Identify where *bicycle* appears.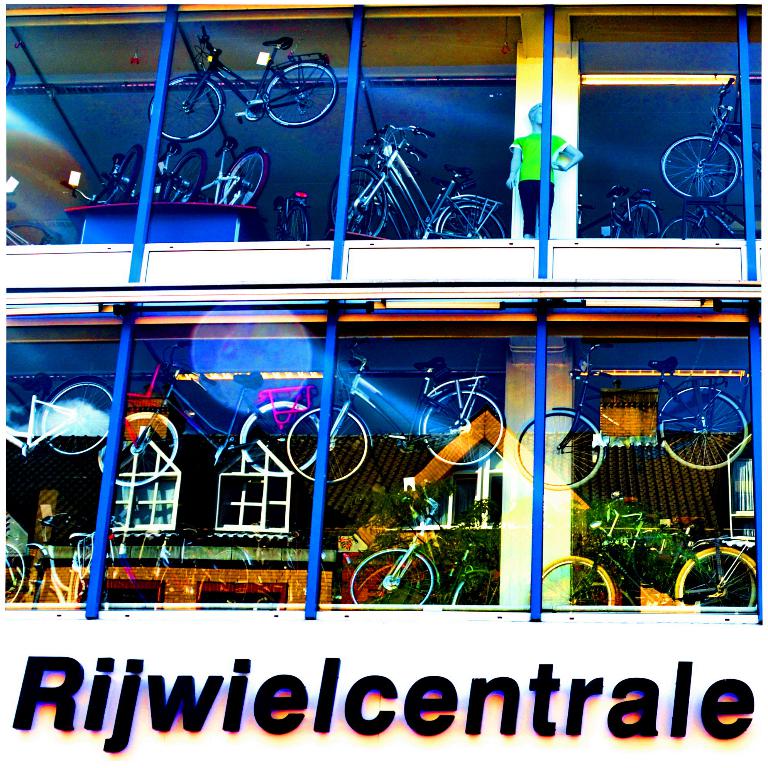
Appears at crop(3, 368, 115, 460).
